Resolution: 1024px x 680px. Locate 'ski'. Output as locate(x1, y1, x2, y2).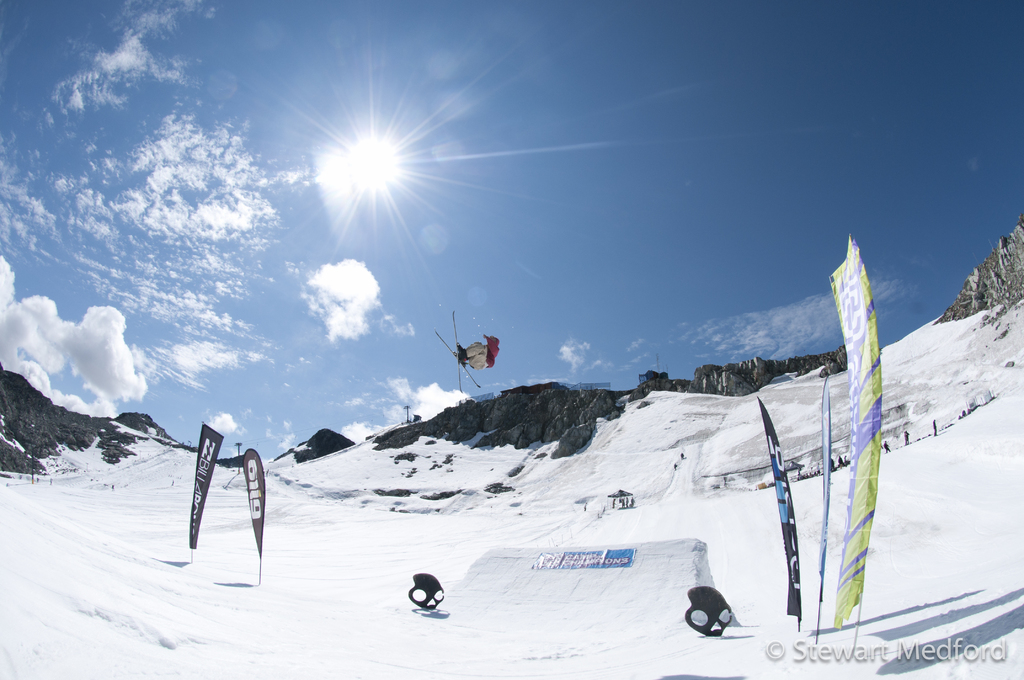
locate(447, 309, 469, 395).
